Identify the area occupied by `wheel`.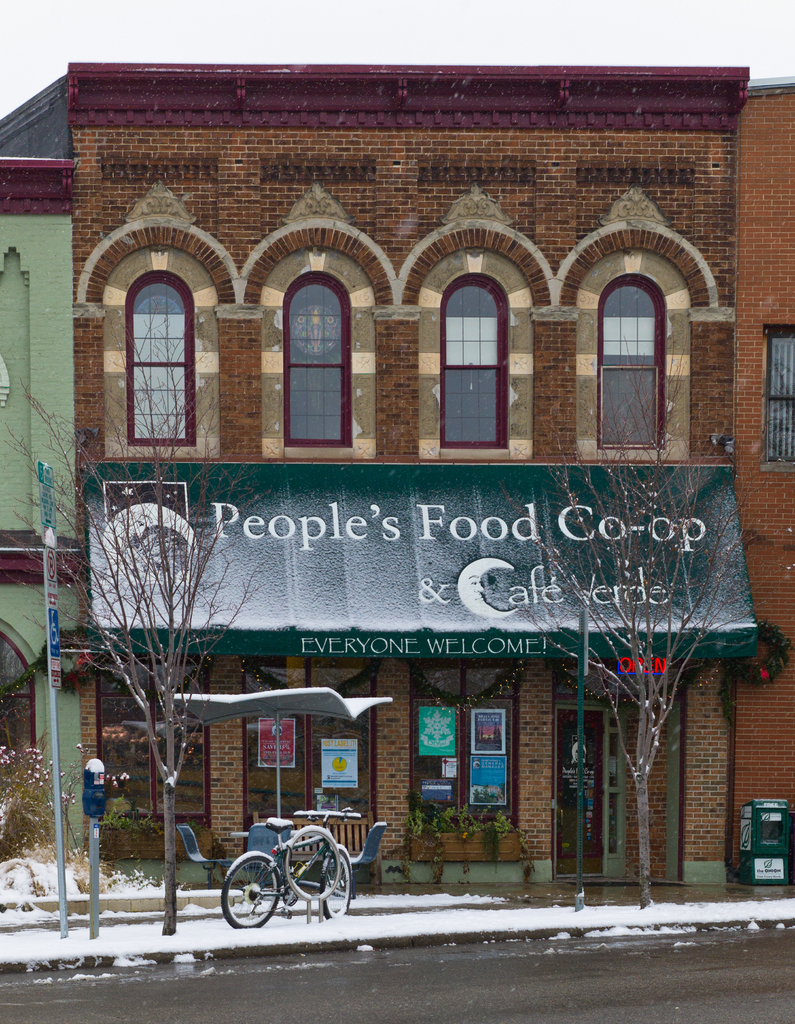
Area: detection(287, 824, 343, 900).
